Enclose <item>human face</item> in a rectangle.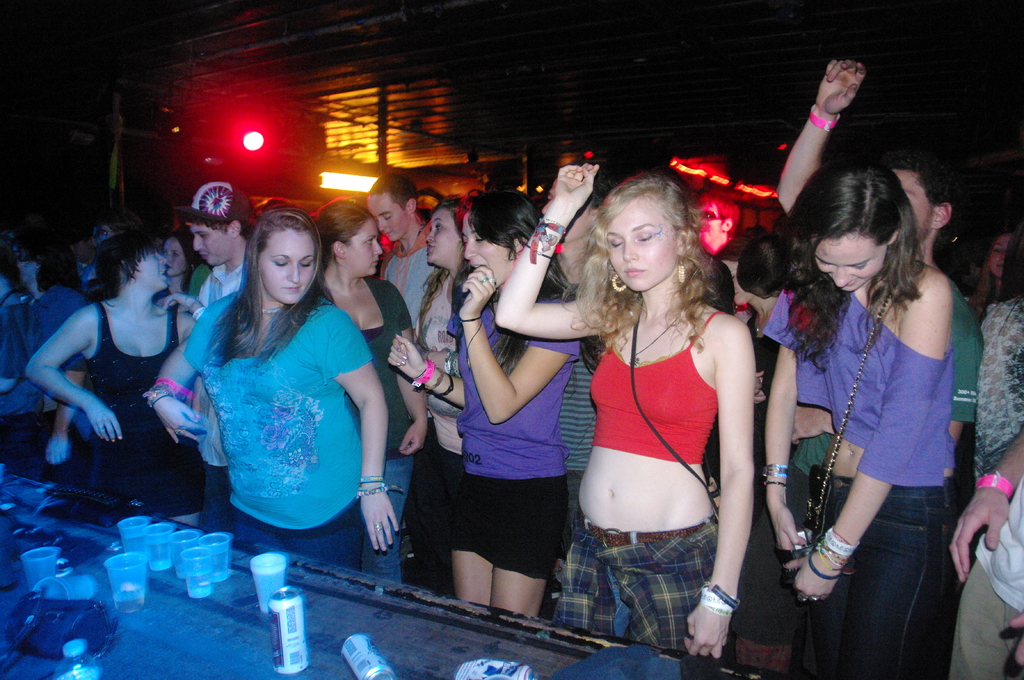
bbox=(898, 173, 950, 236).
